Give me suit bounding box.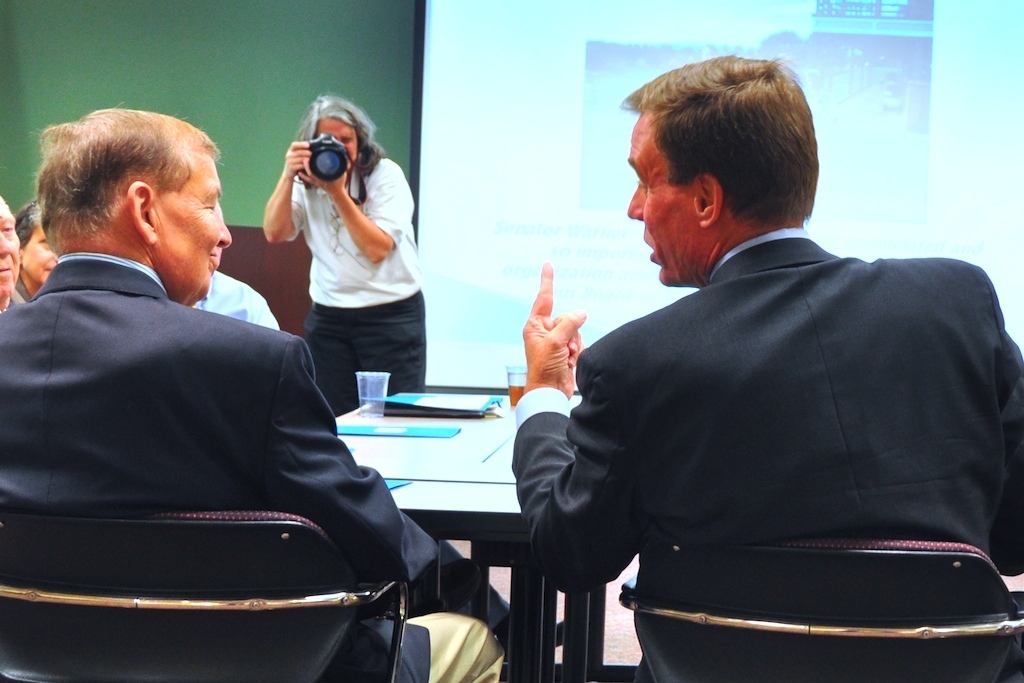
box=[515, 228, 1023, 682].
